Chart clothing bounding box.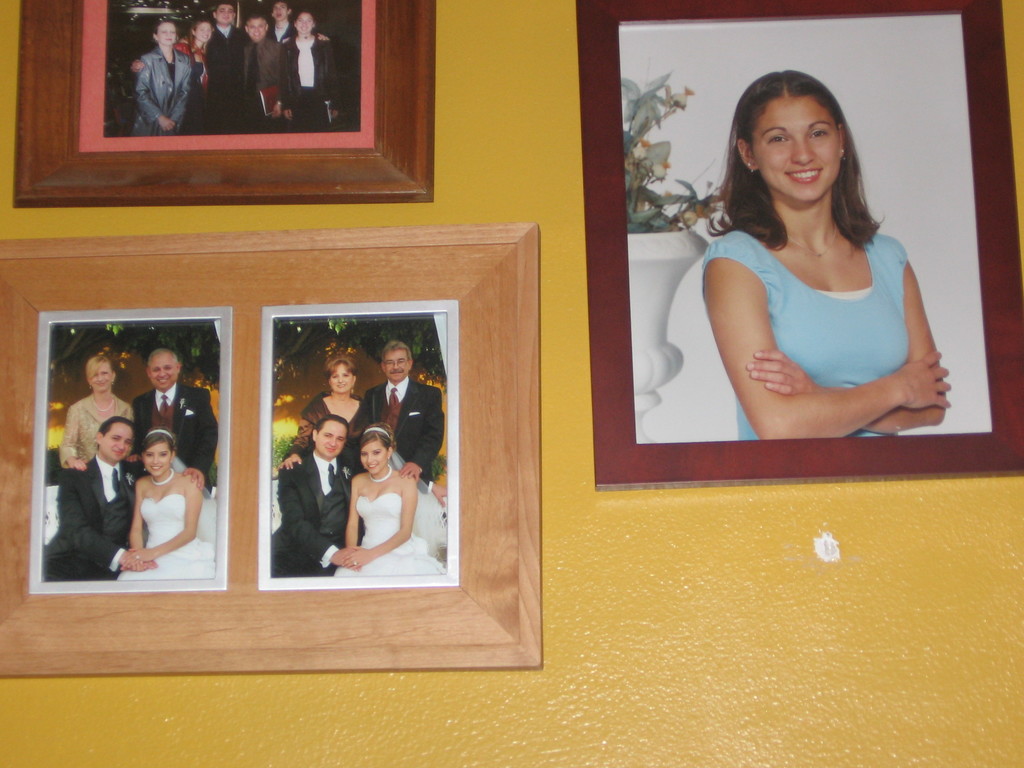
Charted: (698,220,924,444).
